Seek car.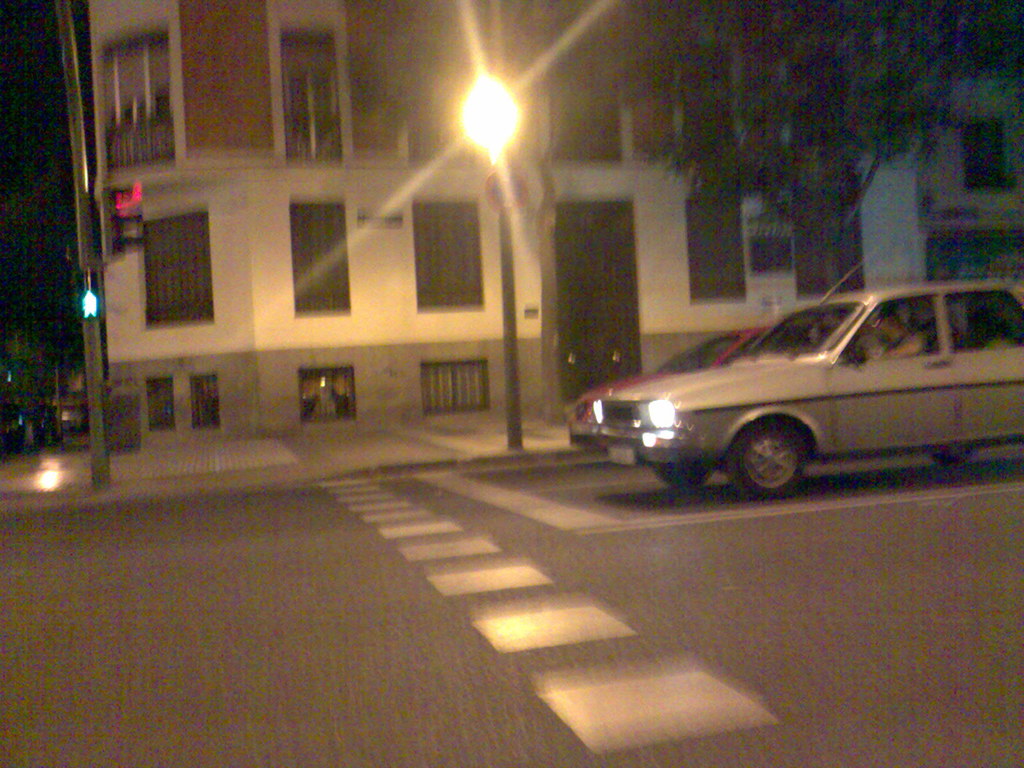
(570,324,779,444).
